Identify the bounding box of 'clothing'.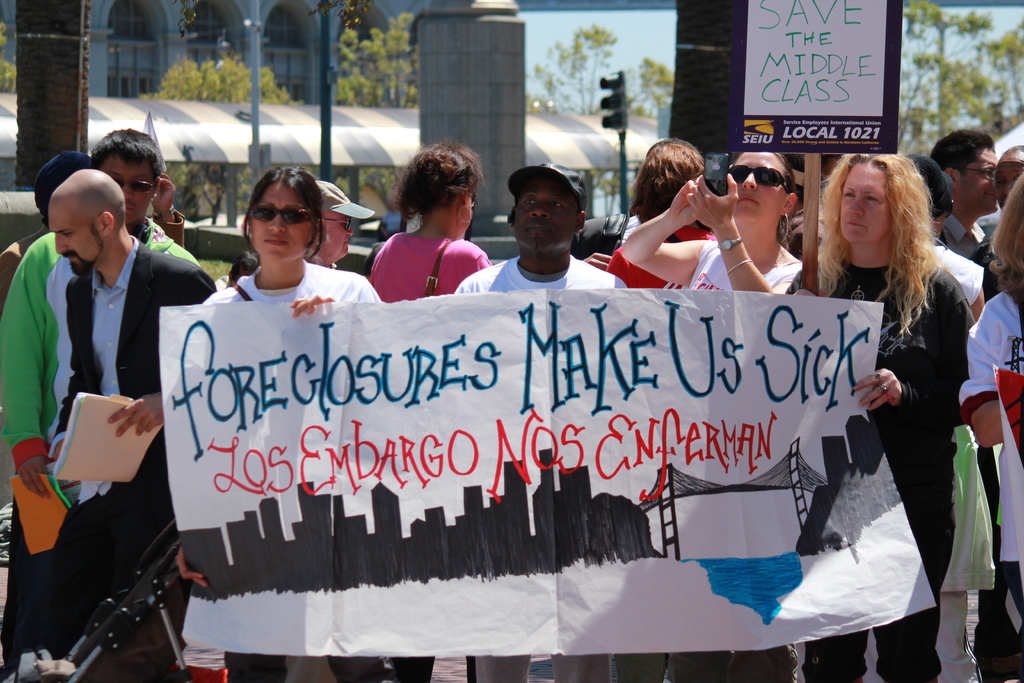
bbox=(366, 213, 492, 675).
